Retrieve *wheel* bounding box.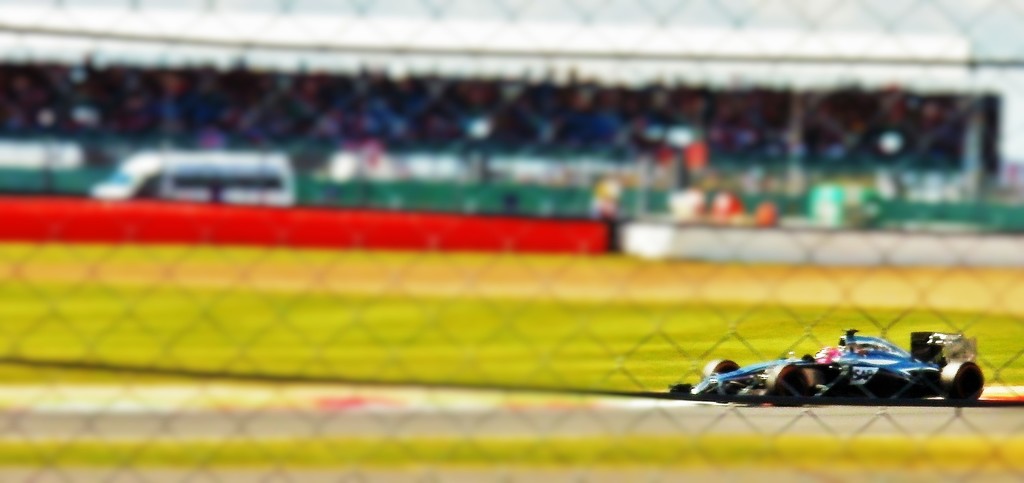
Bounding box: x1=766 y1=363 x2=813 y2=406.
